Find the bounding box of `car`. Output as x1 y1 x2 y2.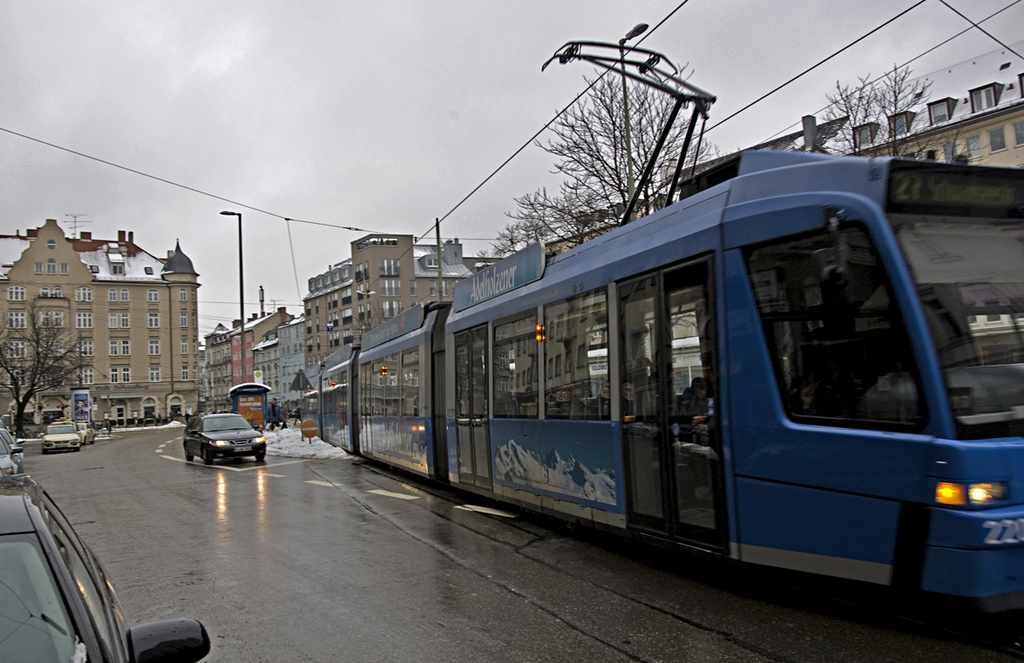
0 430 22 469.
